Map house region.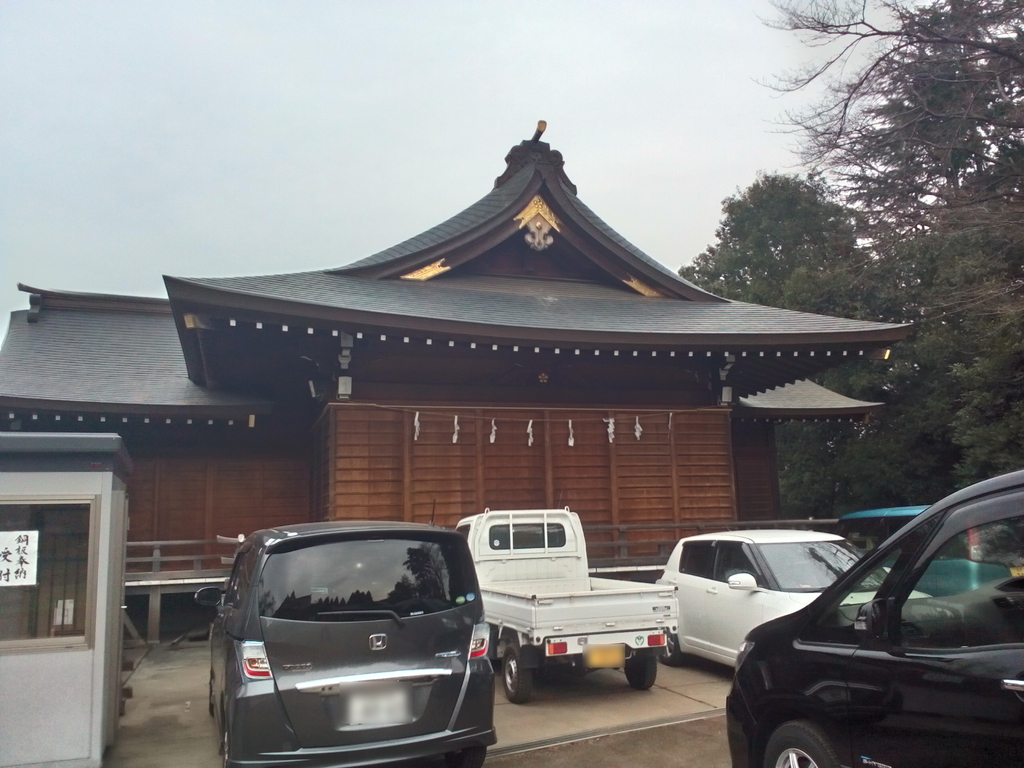
Mapped to (210,140,863,609).
